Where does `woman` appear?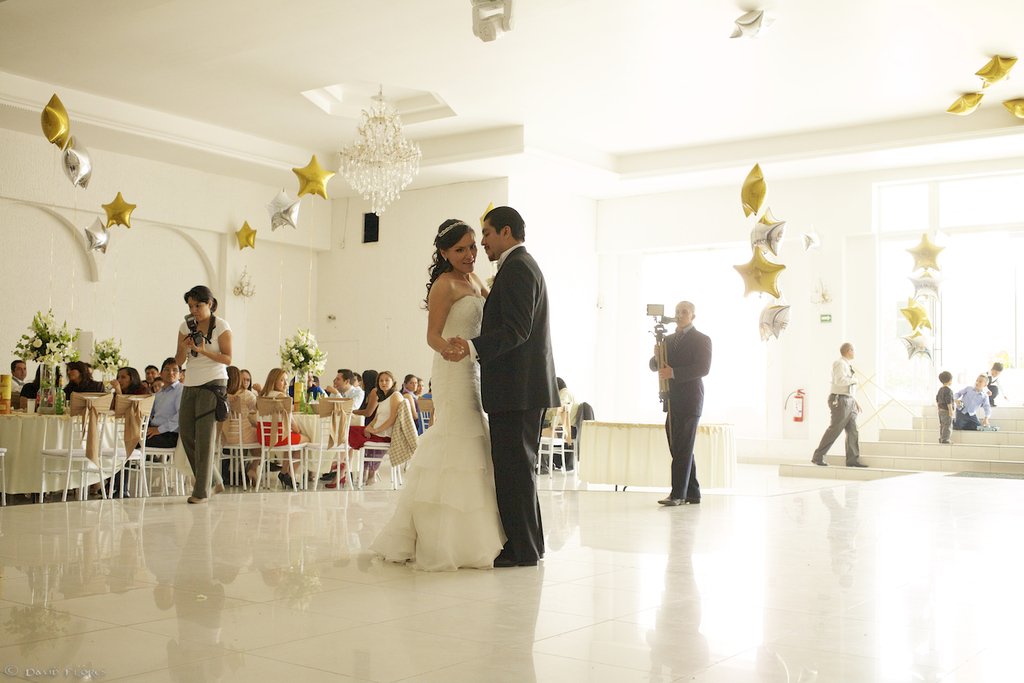
Appears at [250,367,309,490].
